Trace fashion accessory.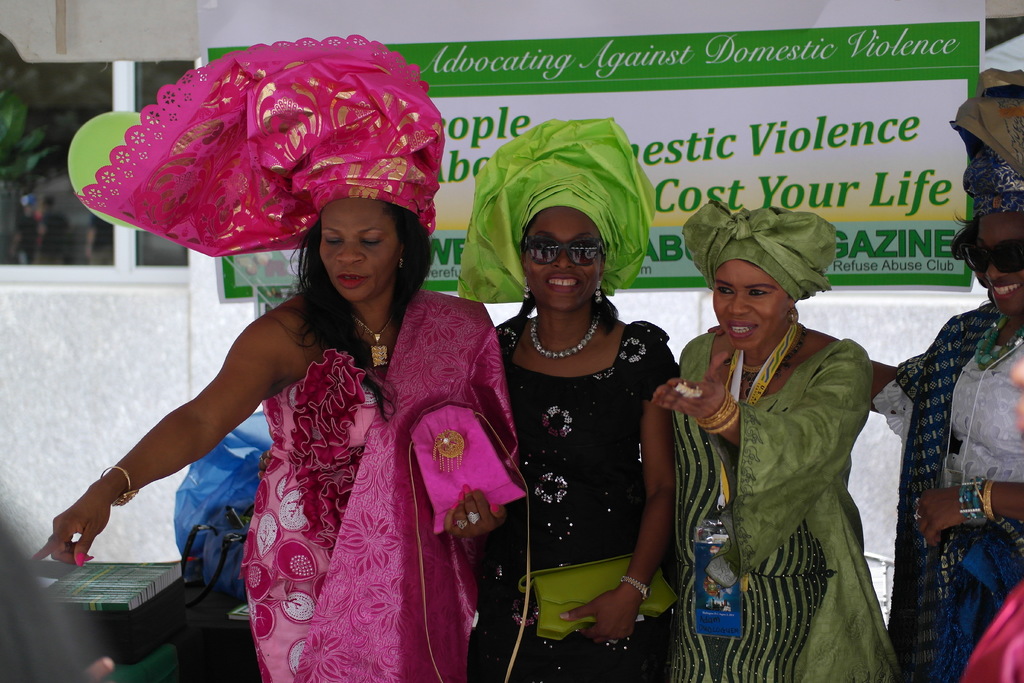
Traced to [x1=955, y1=240, x2=1023, y2=277].
